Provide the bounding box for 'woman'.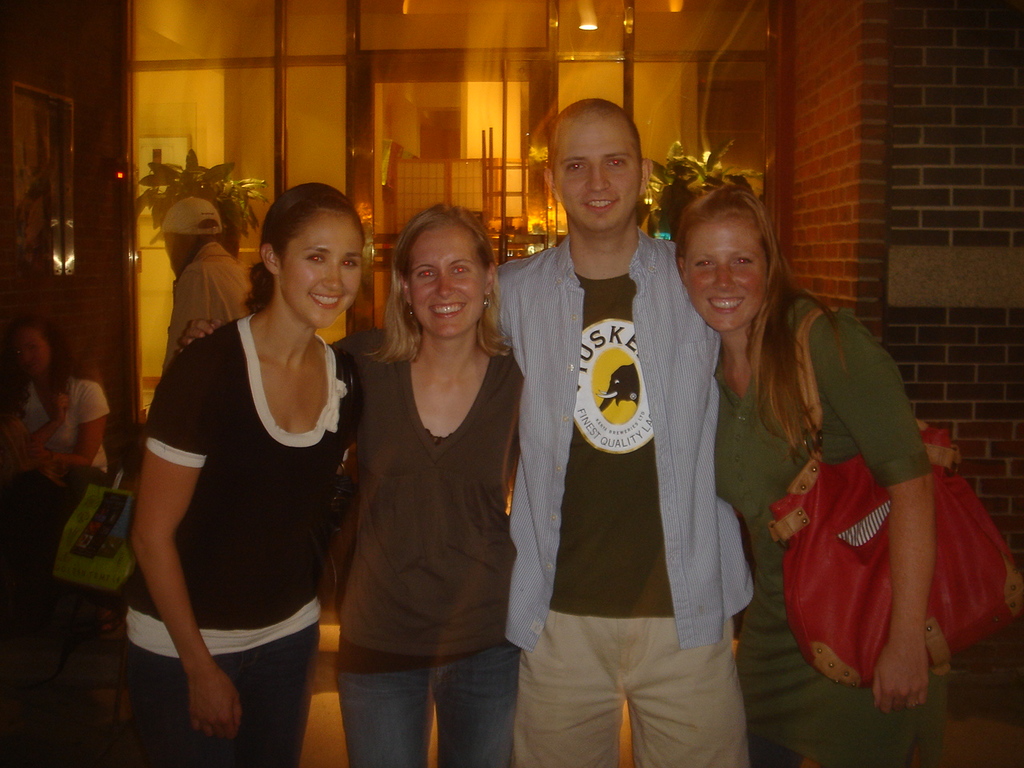
select_region(170, 202, 529, 767).
